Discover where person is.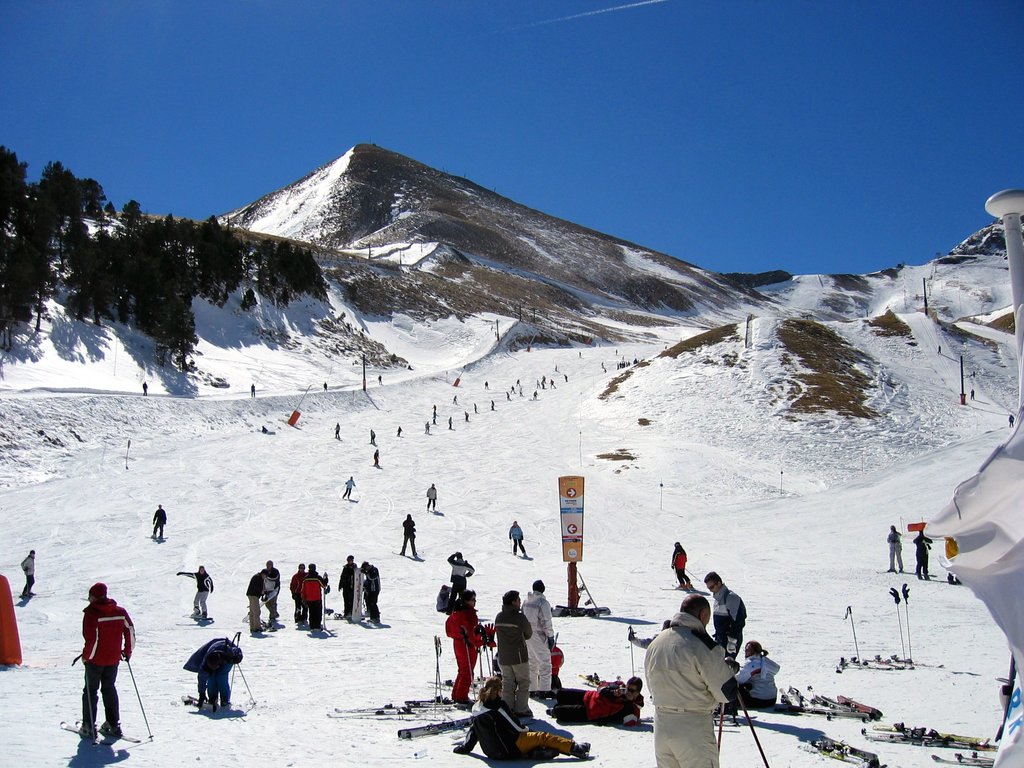
Discovered at <region>941, 536, 959, 582</region>.
